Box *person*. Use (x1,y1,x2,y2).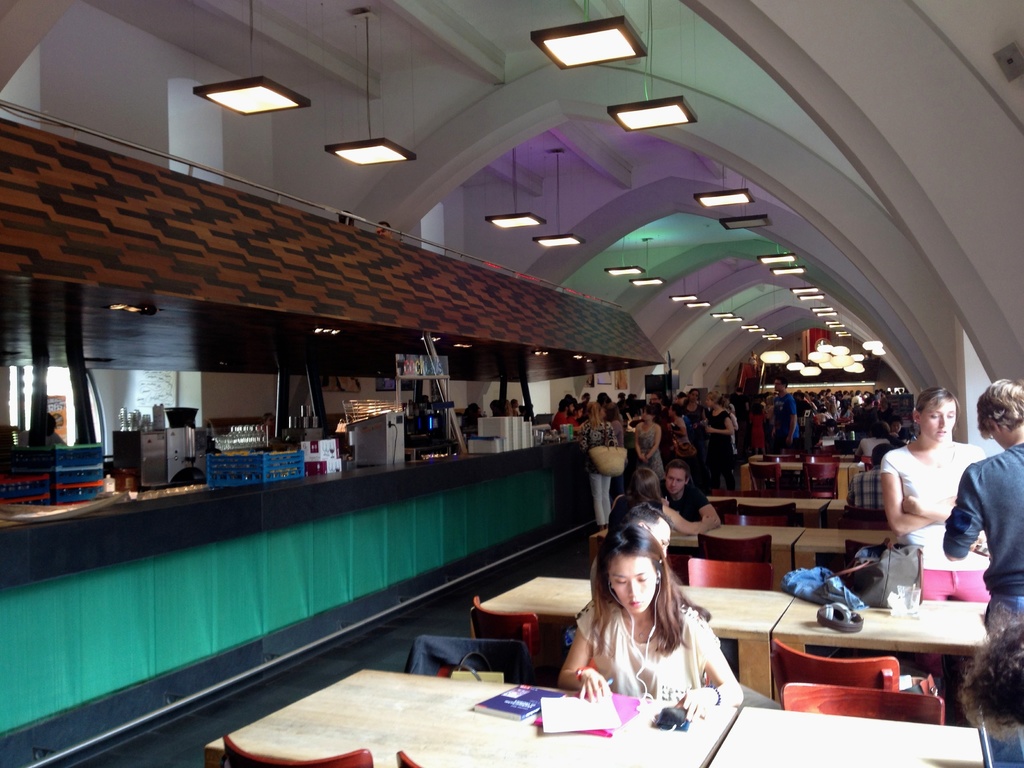
(662,406,698,467).
